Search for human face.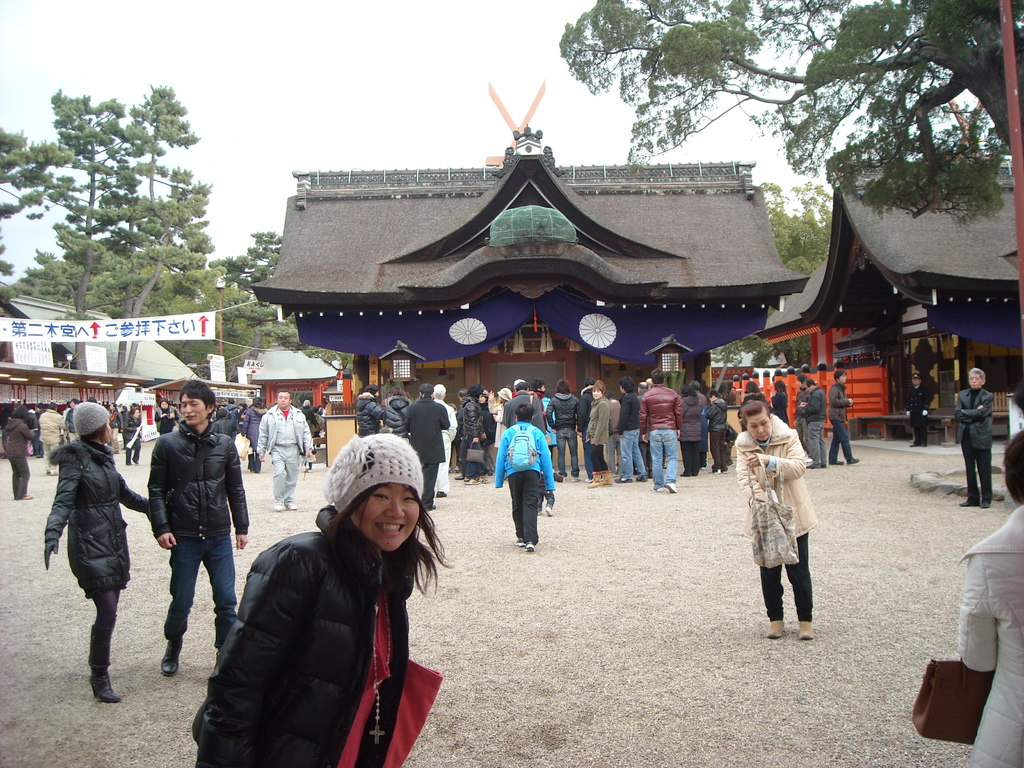
Found at 749,416,772,446.
